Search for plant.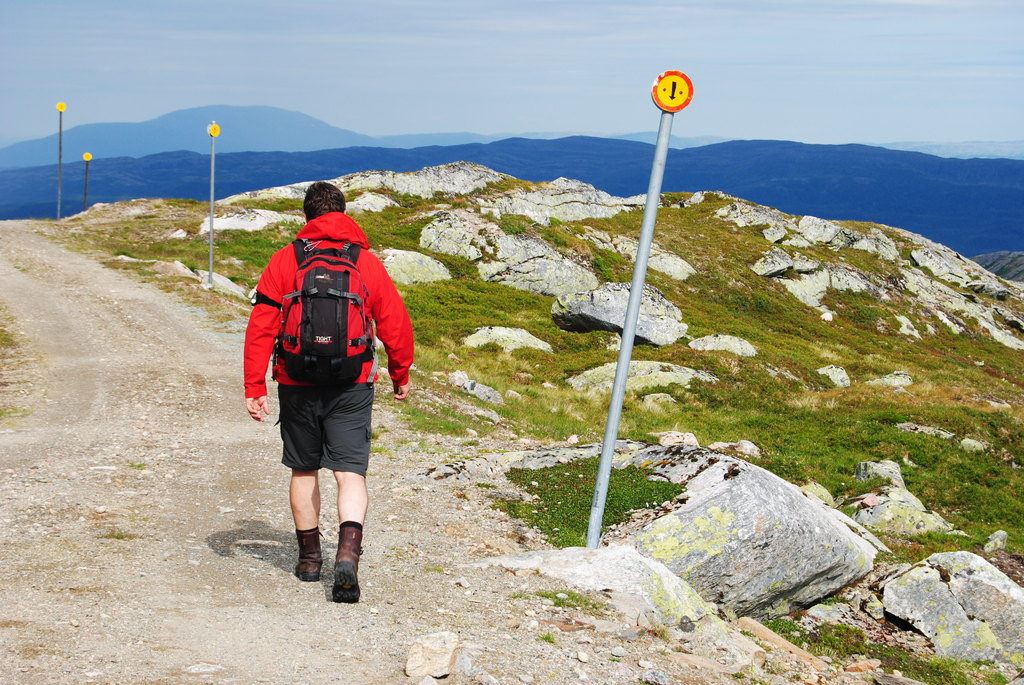
Found at [819,593,856,606].
